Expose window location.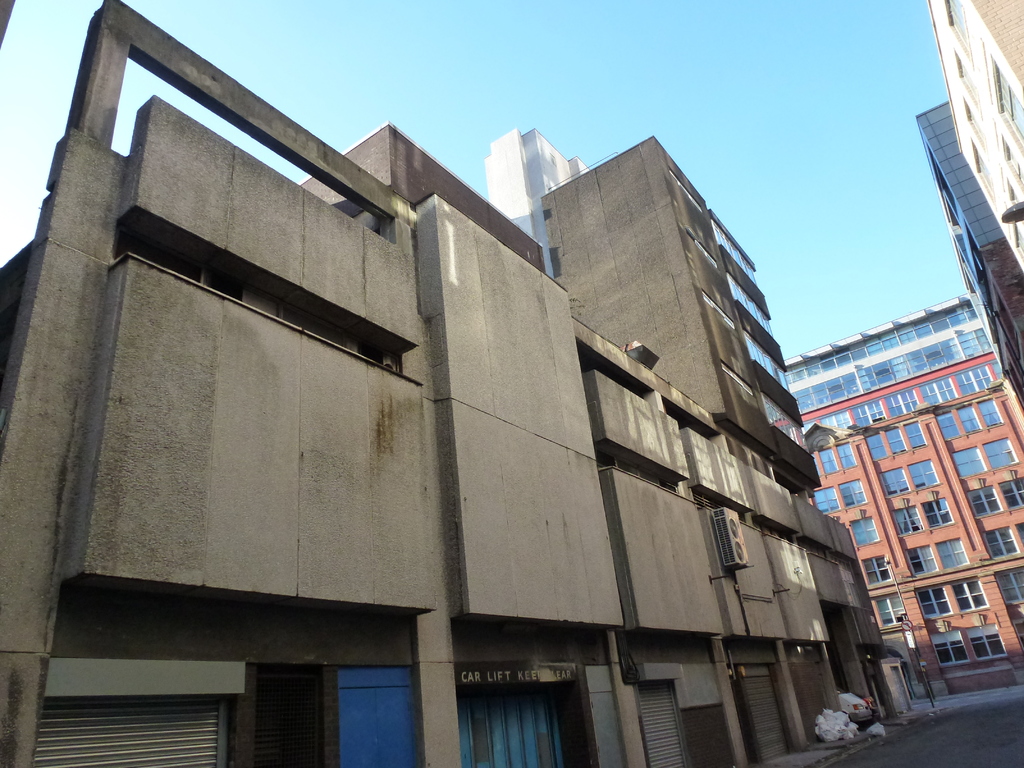
Exposed at bbox(860, 552, 892, 585).
